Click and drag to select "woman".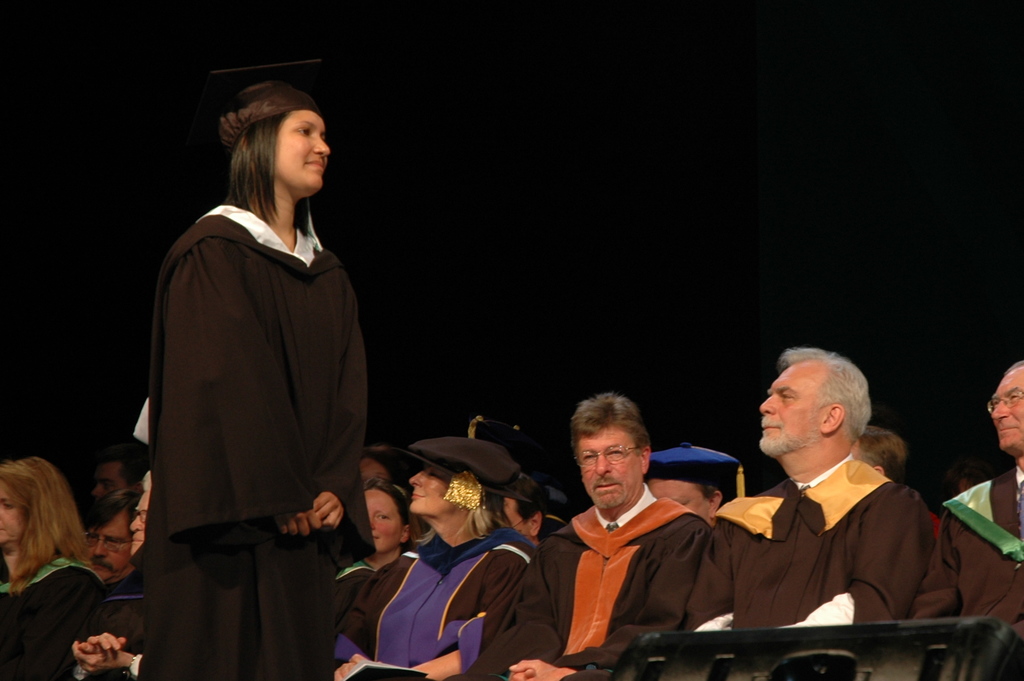
Selection: box(330, 439, 535, 680).
